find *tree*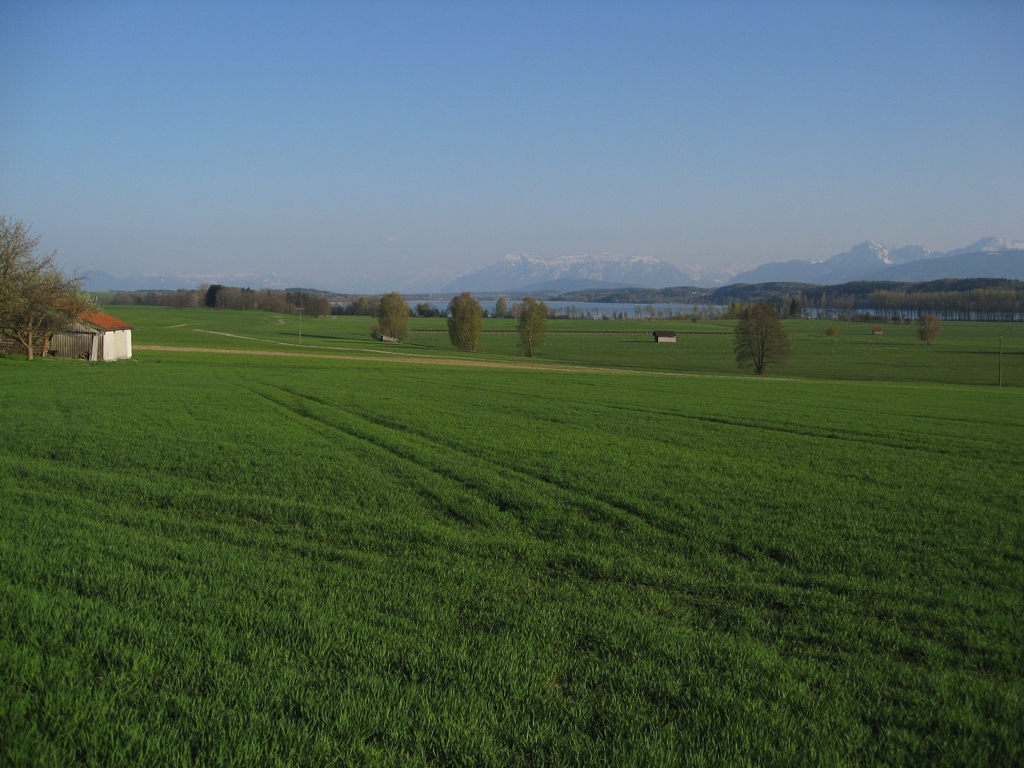
box(826, 326, 842, 344)
